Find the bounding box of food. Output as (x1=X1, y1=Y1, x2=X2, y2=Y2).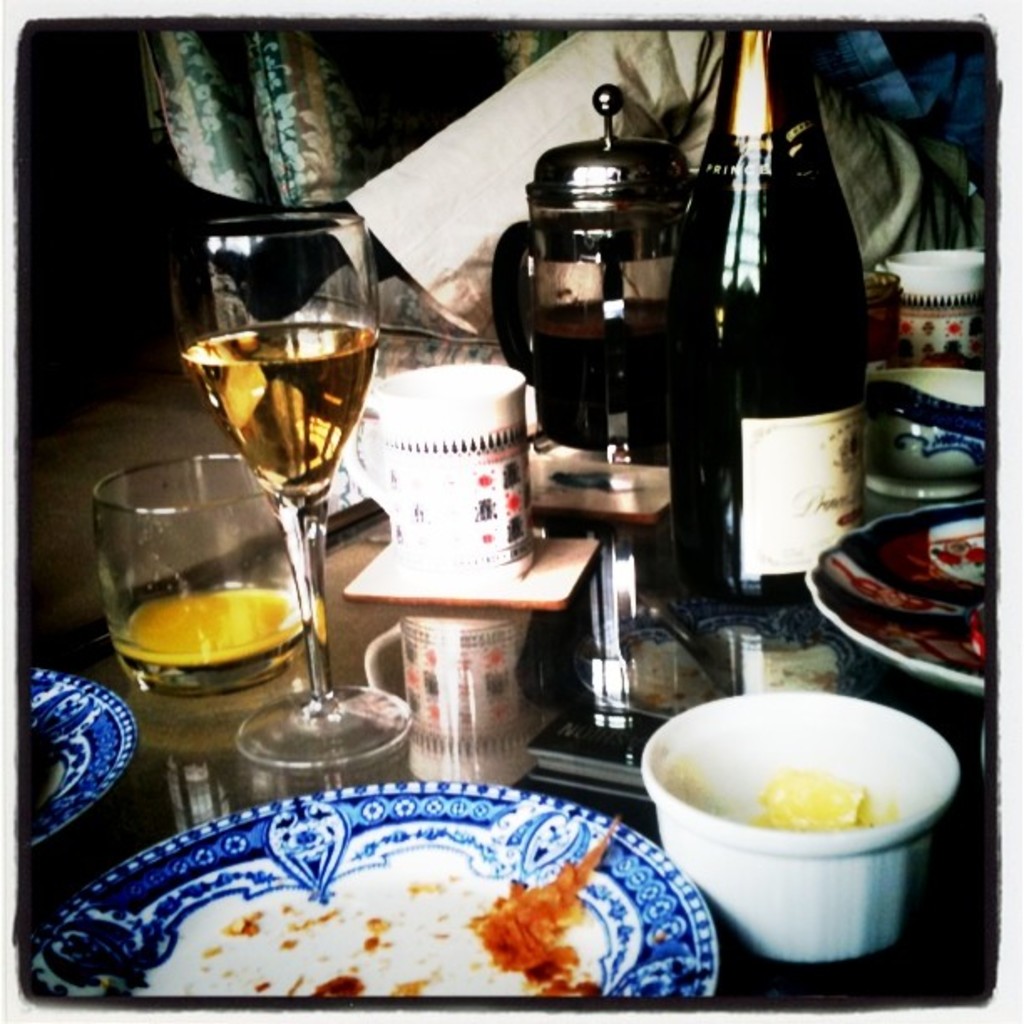
(x1=751, y1=763, x2=897, y2=833).
